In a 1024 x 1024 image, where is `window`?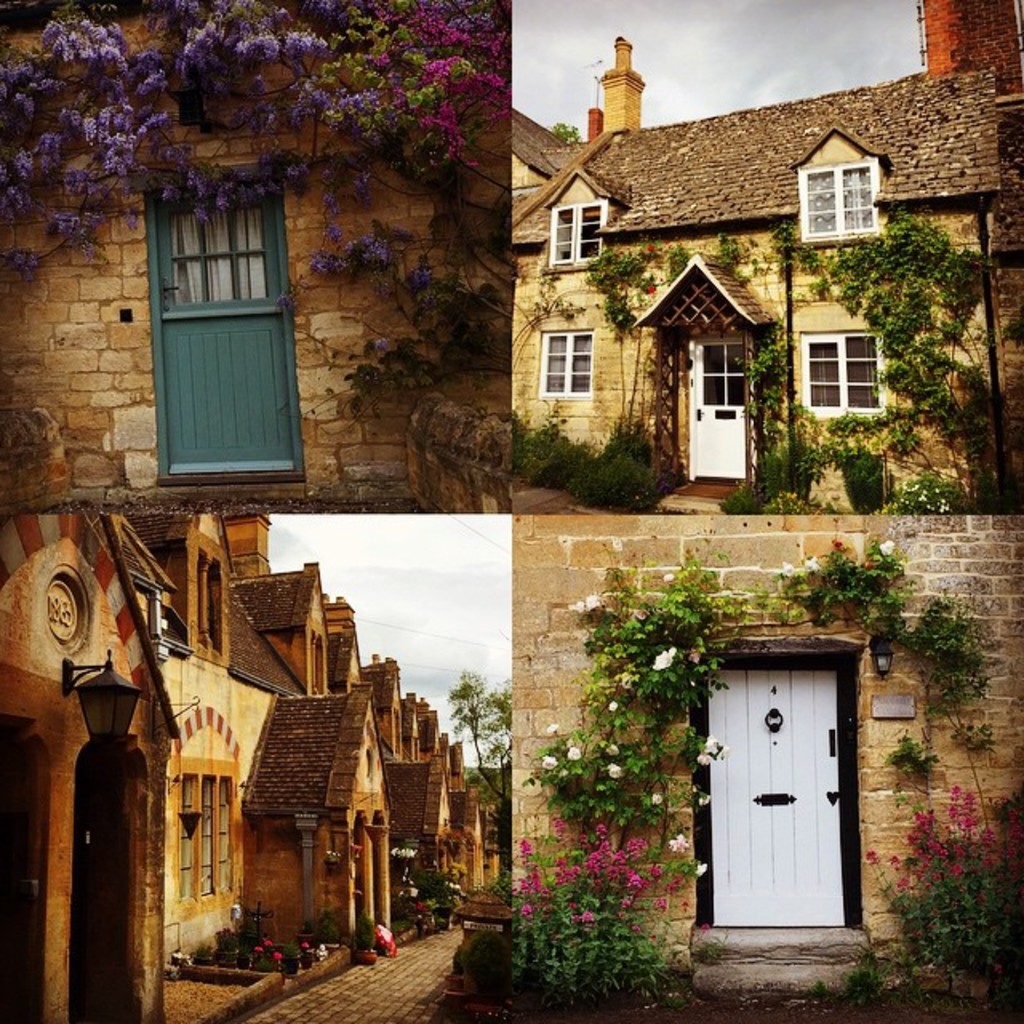
bbox(174, 776, 242, 893).
